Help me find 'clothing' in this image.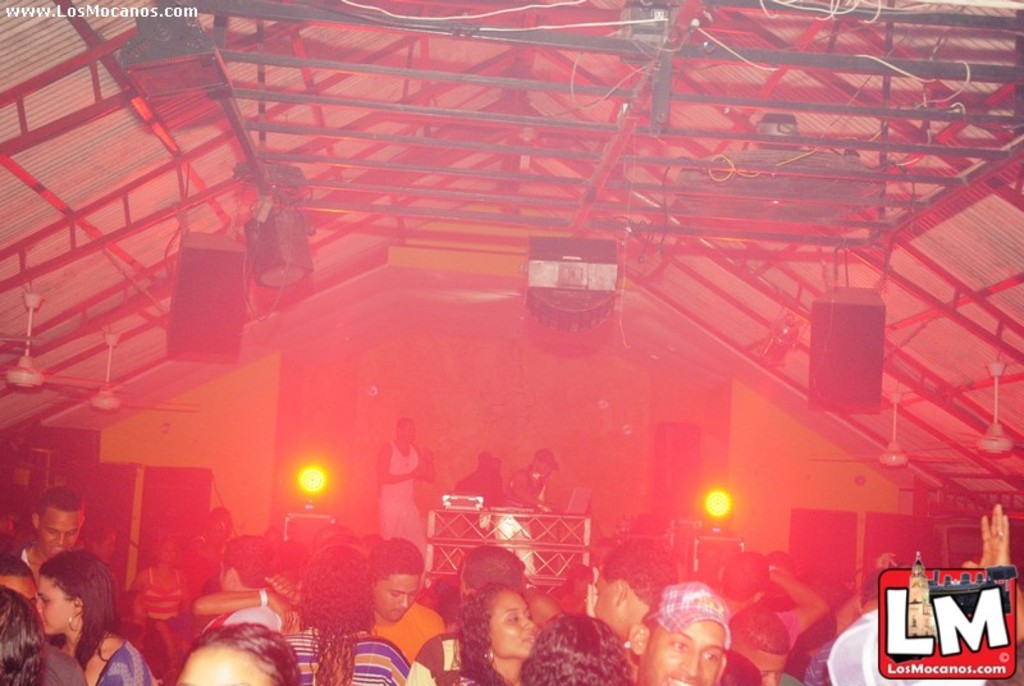
Found it: select_region(97, 637, 160, 685).
